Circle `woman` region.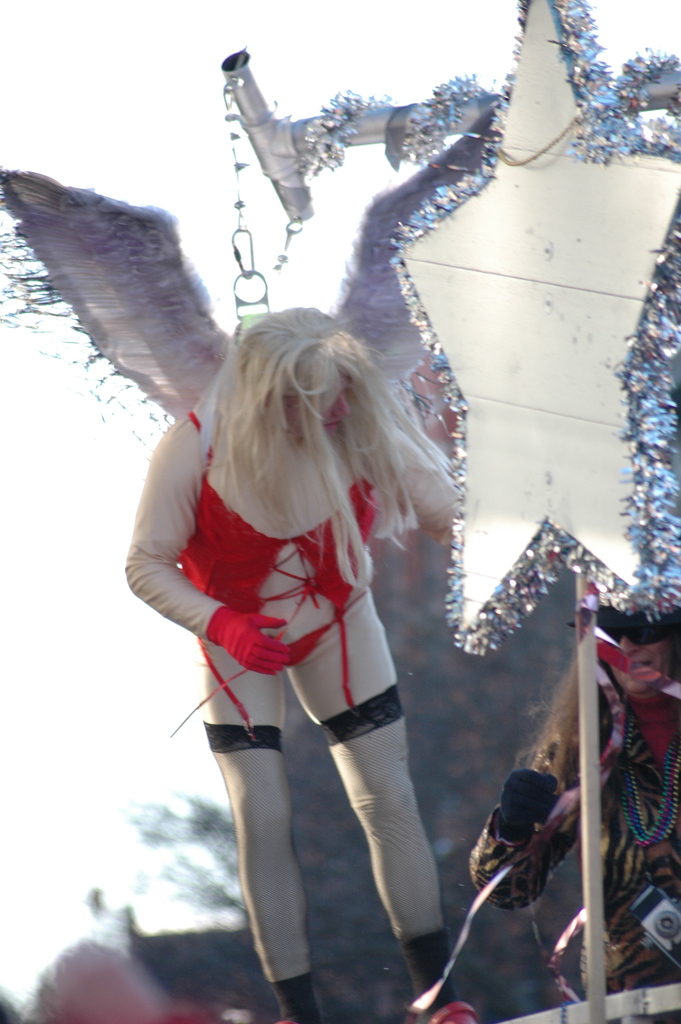
Region: pyautogui.locateOnScreen(128, 308, 452, 1023).
